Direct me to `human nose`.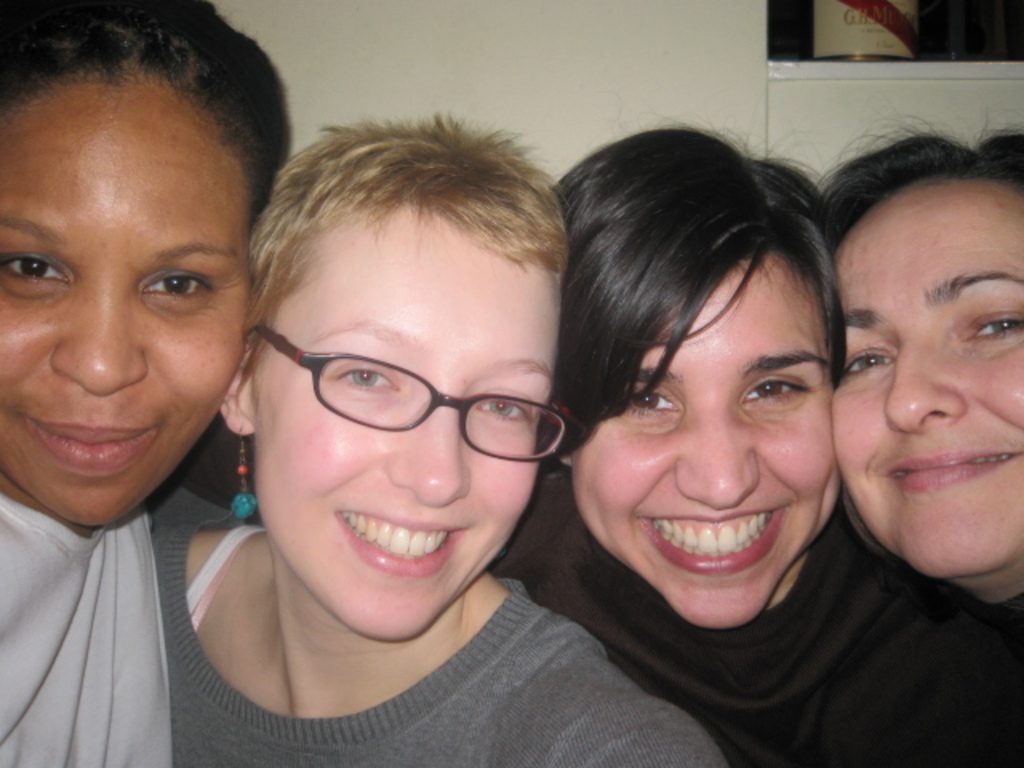
Direction: x1=880 y1=334 x2=976 y2=435.
